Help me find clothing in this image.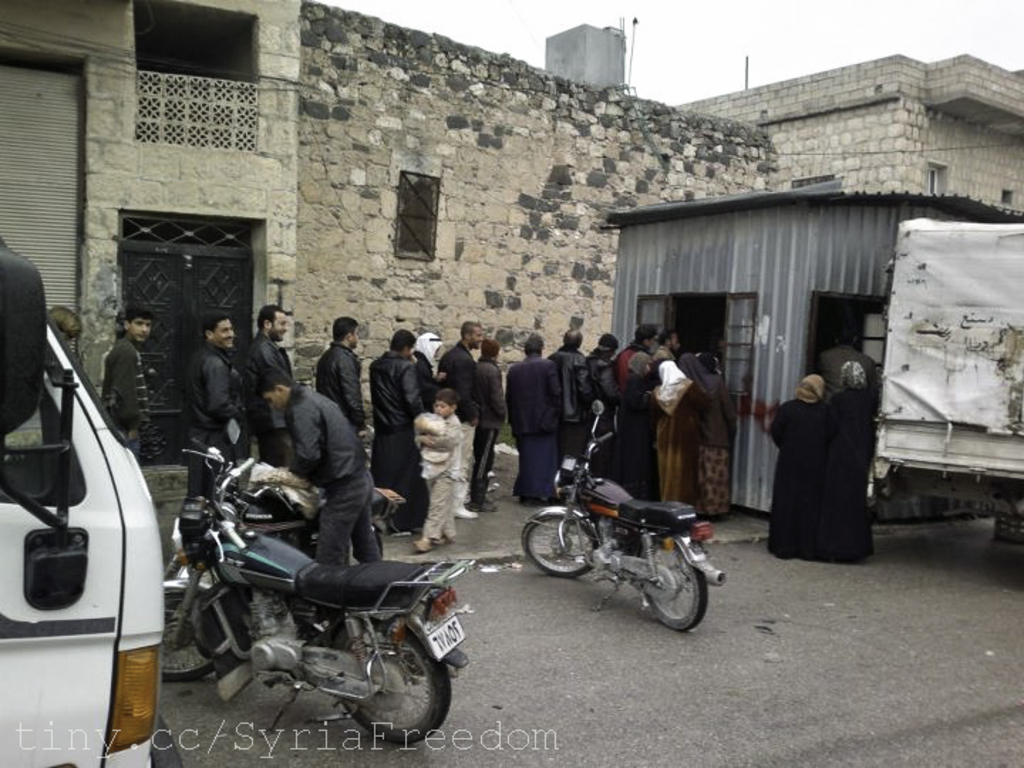
Found it: {"x1": 511, "y1": 358, "x2": 559, "y2": 434}.
